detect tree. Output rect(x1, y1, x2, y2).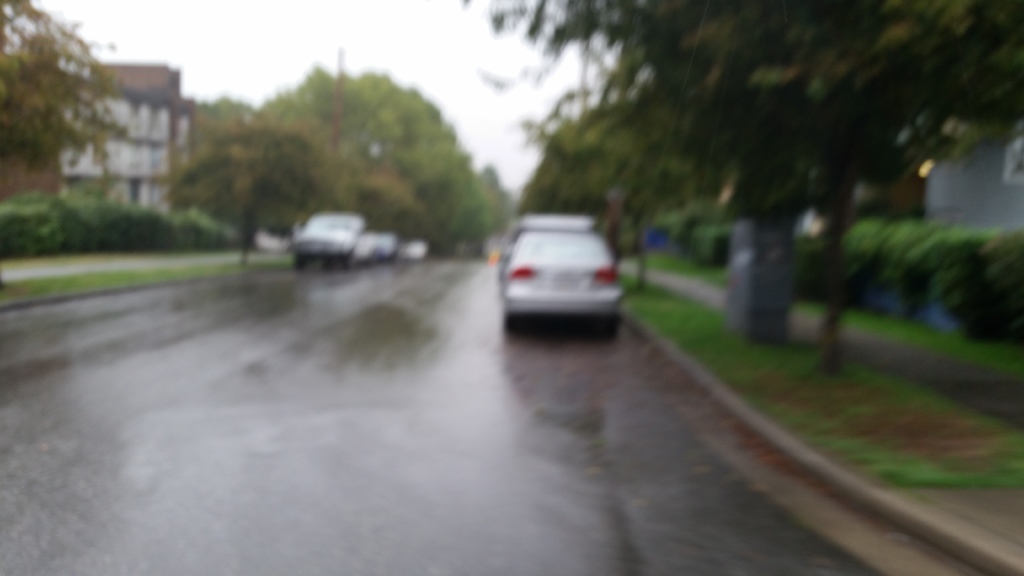
rect(207, 92, 253, 116).
